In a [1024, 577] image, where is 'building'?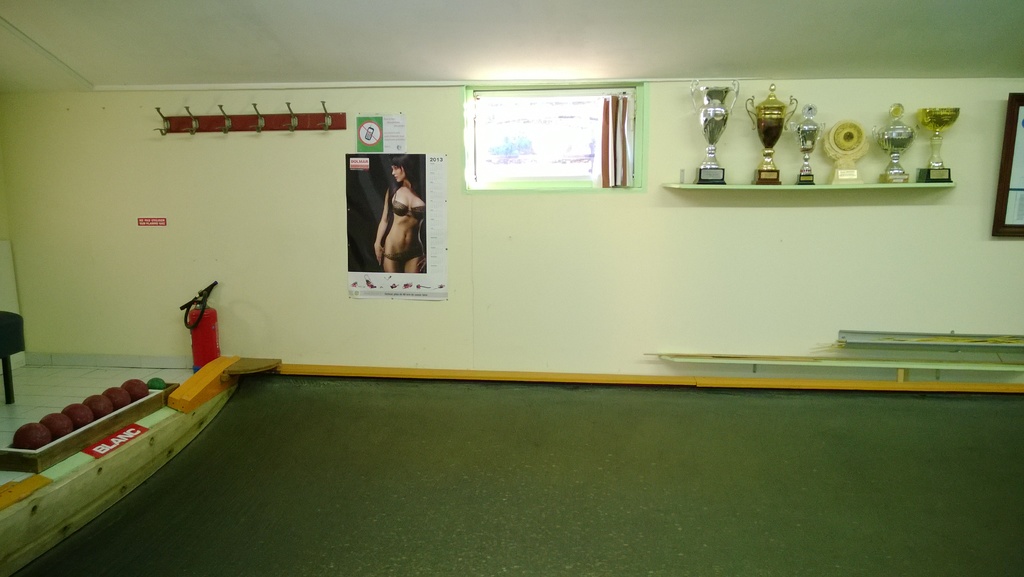
Rect(0, 0, 1023, 576).
